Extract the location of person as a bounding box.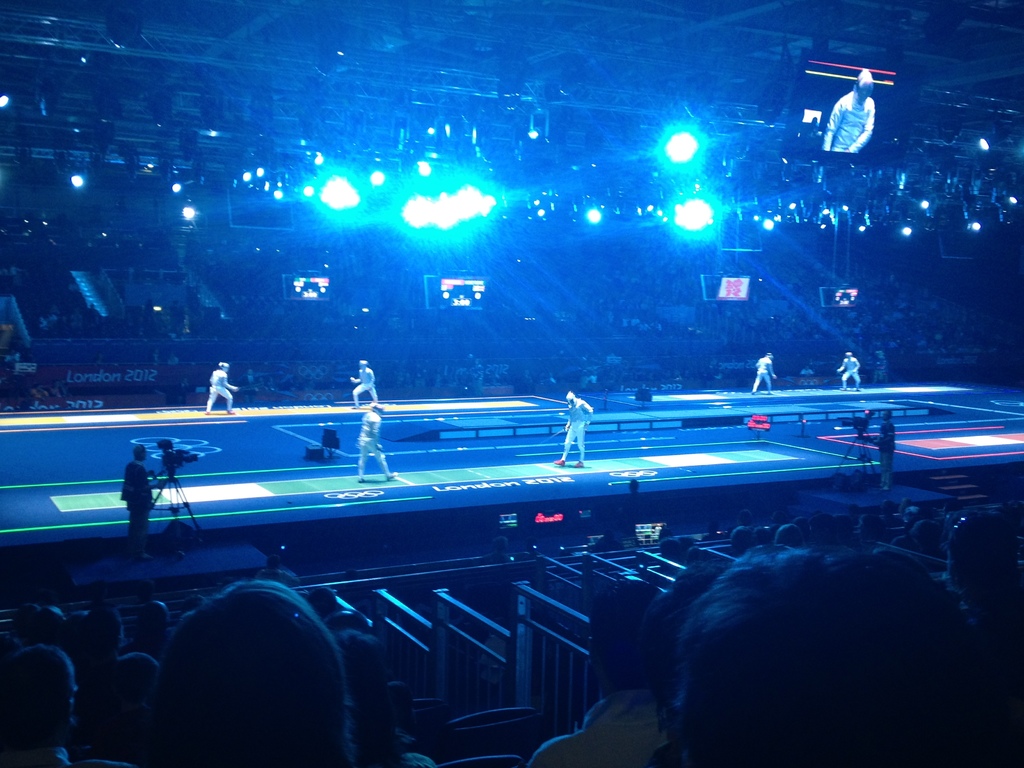
[x1=752, y1=353, x2=774, y2=395].
